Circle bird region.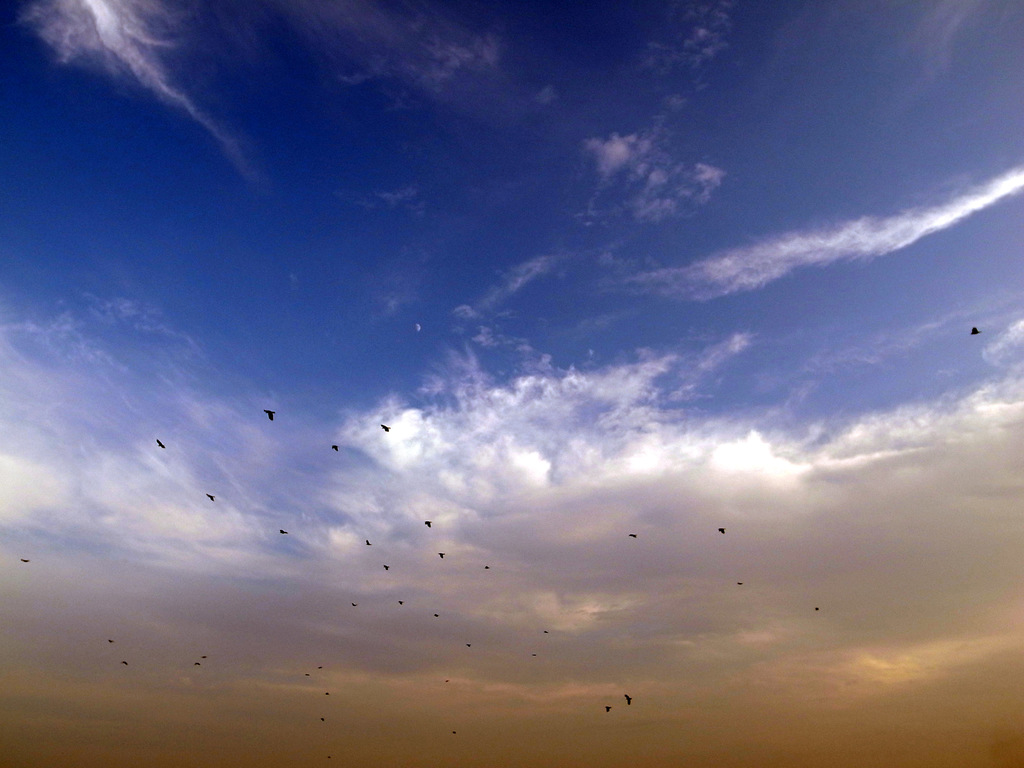
Region: (x1=117, y1=660, x2=128, y2=666).
